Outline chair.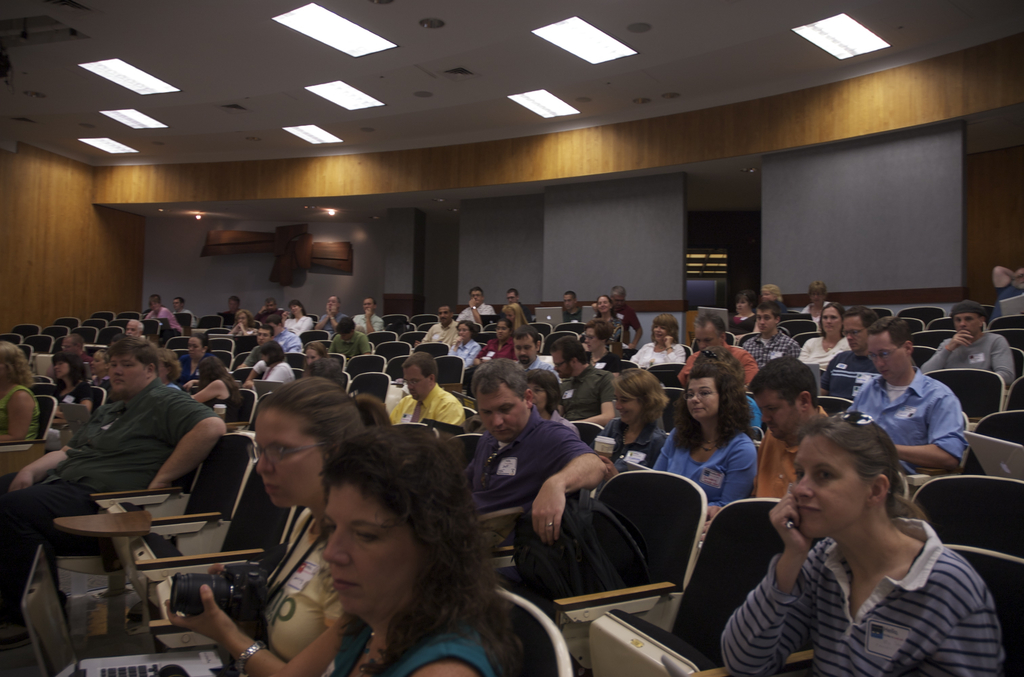
Outline: bbox=(414, 314, 438, 330).
